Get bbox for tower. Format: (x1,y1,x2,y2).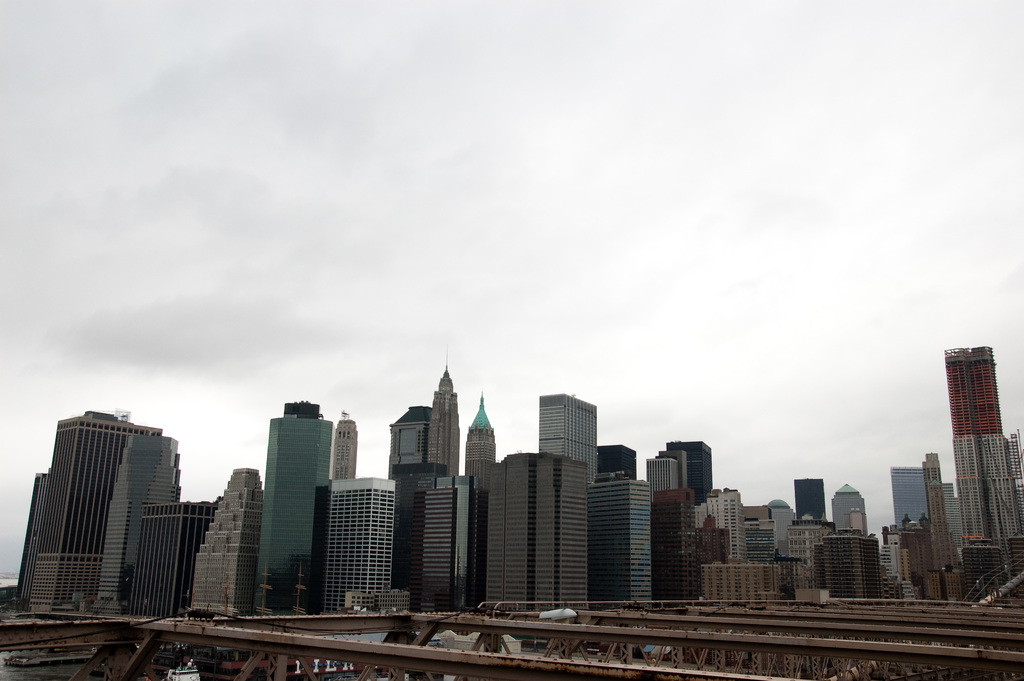
(809,534,881,600).
